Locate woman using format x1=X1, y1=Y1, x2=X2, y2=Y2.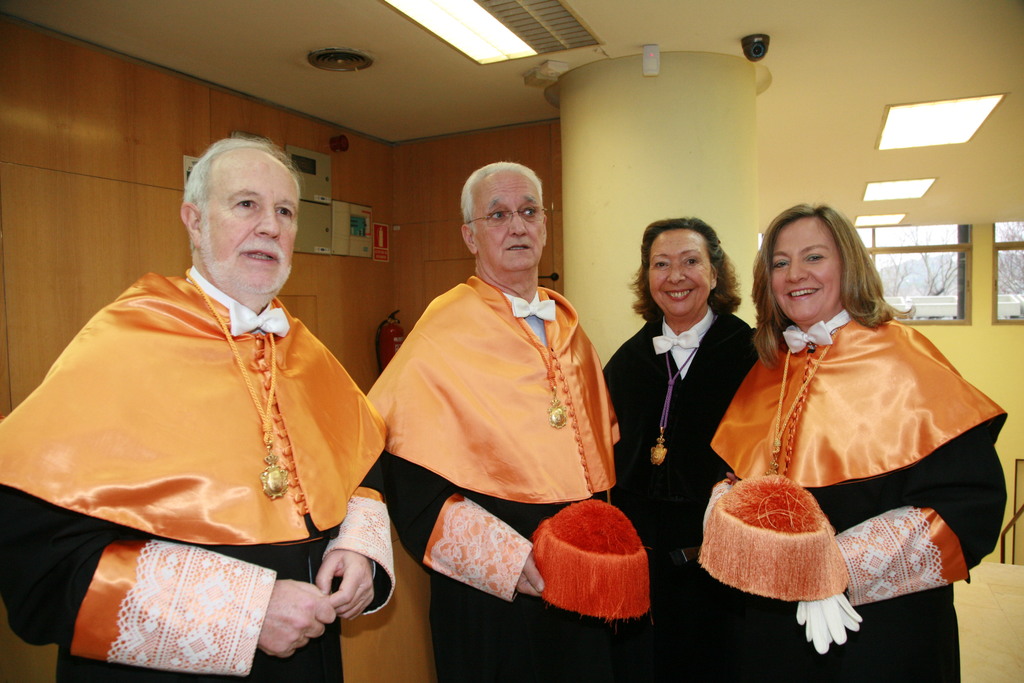
x1=714, y1=197, x2=984, y2=654.
